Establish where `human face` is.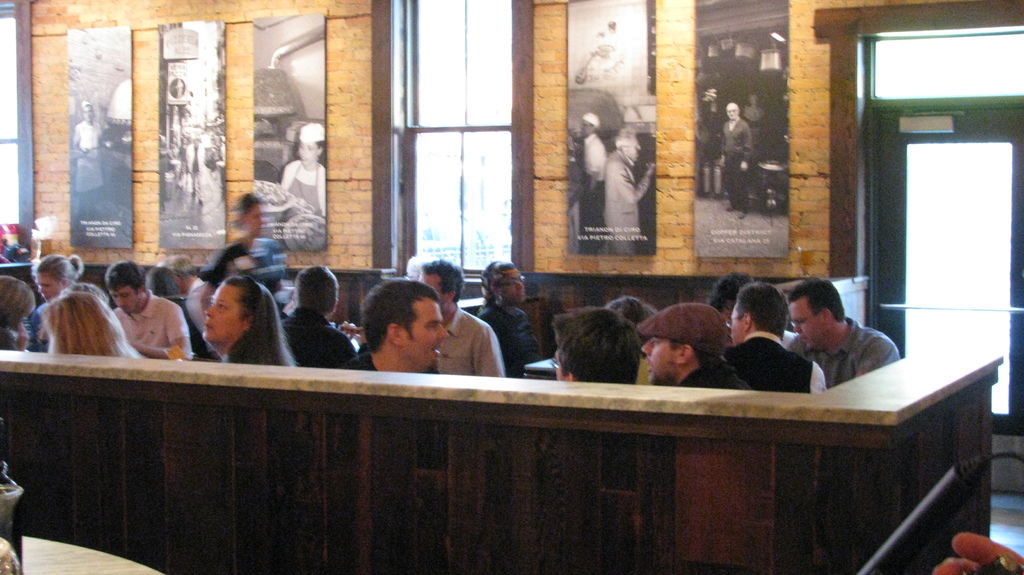
Established at detection(113, 282, 143, 316).
